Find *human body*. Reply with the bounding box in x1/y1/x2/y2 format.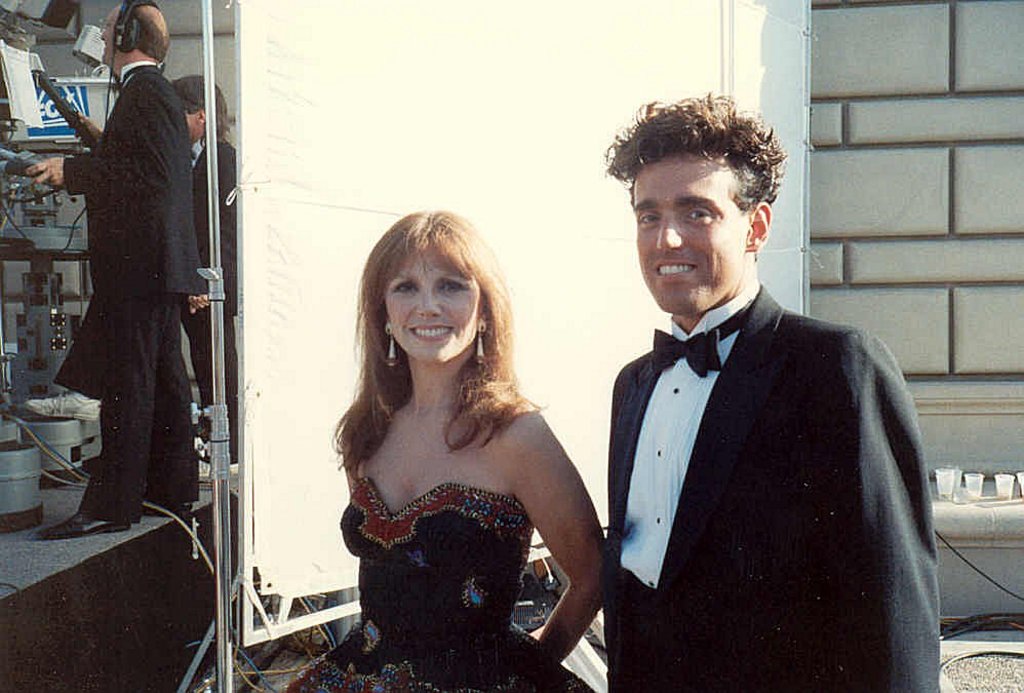
166/62/249/464.
